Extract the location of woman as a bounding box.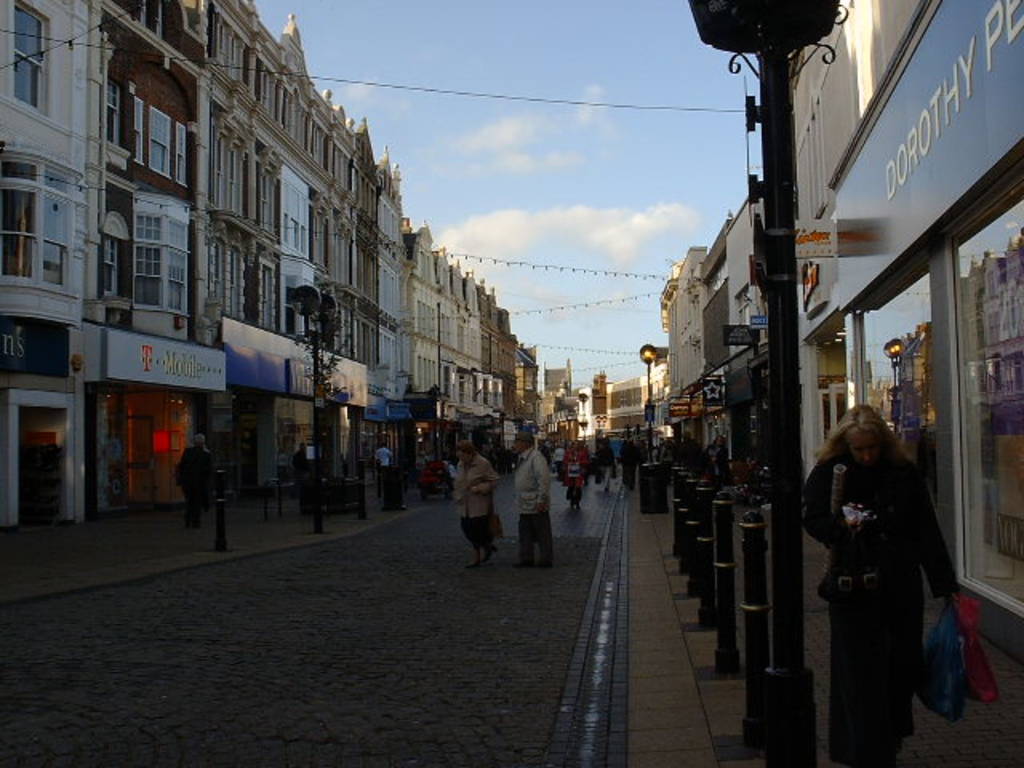
region(451, 435, 501, 565).
